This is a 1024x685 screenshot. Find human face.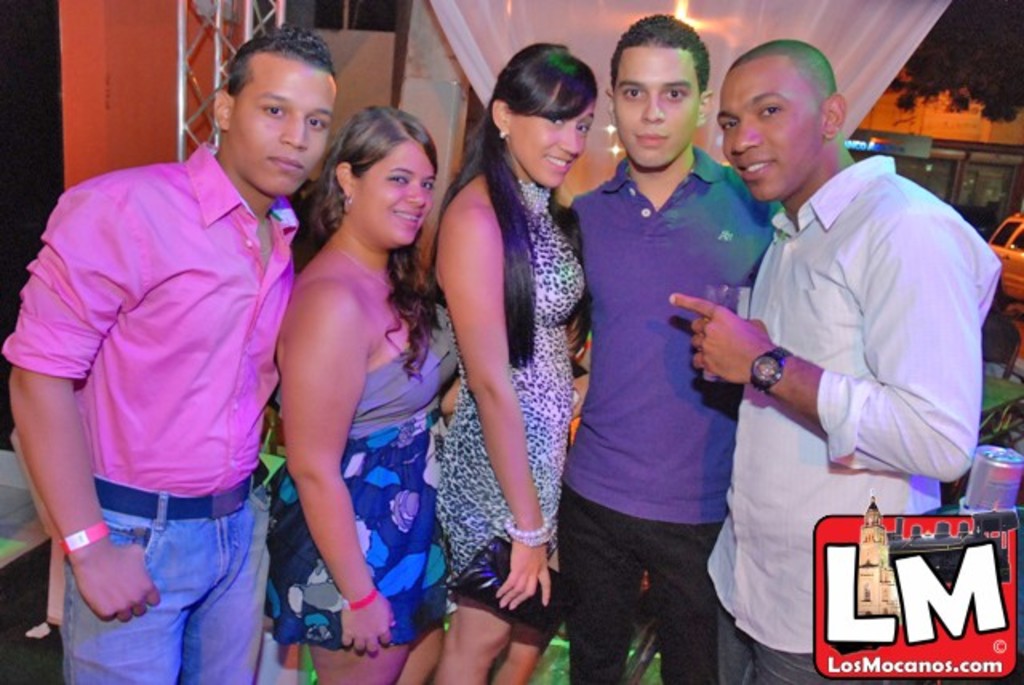
Bounding box: pyautogui.locateOnScreen(235, 53, 341, 202).
